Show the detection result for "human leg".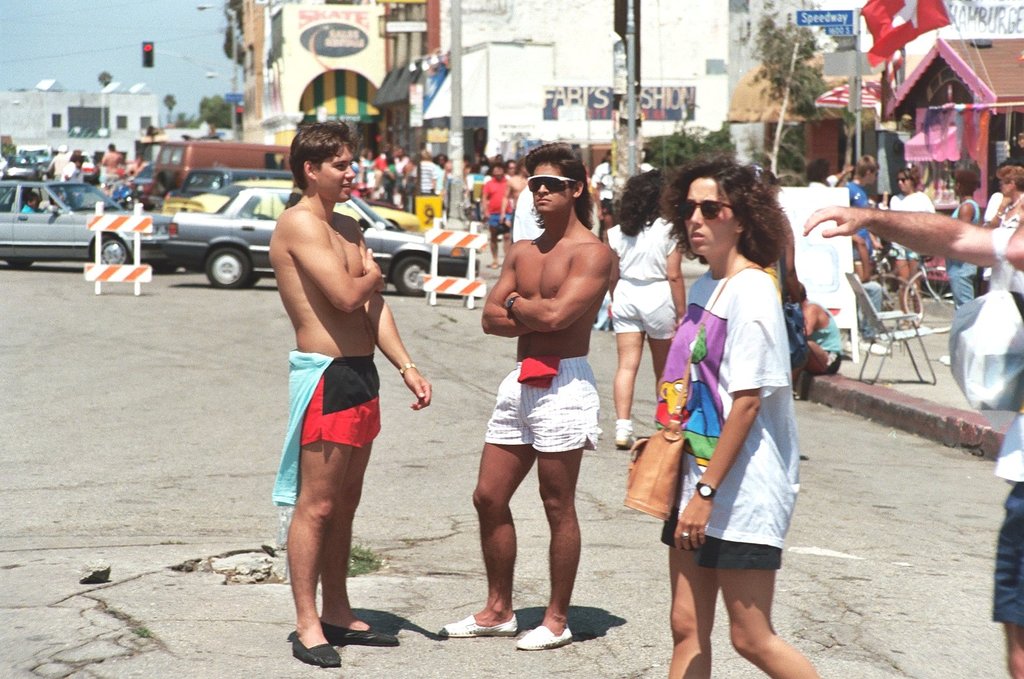
1001, 623, 1023, 678.
